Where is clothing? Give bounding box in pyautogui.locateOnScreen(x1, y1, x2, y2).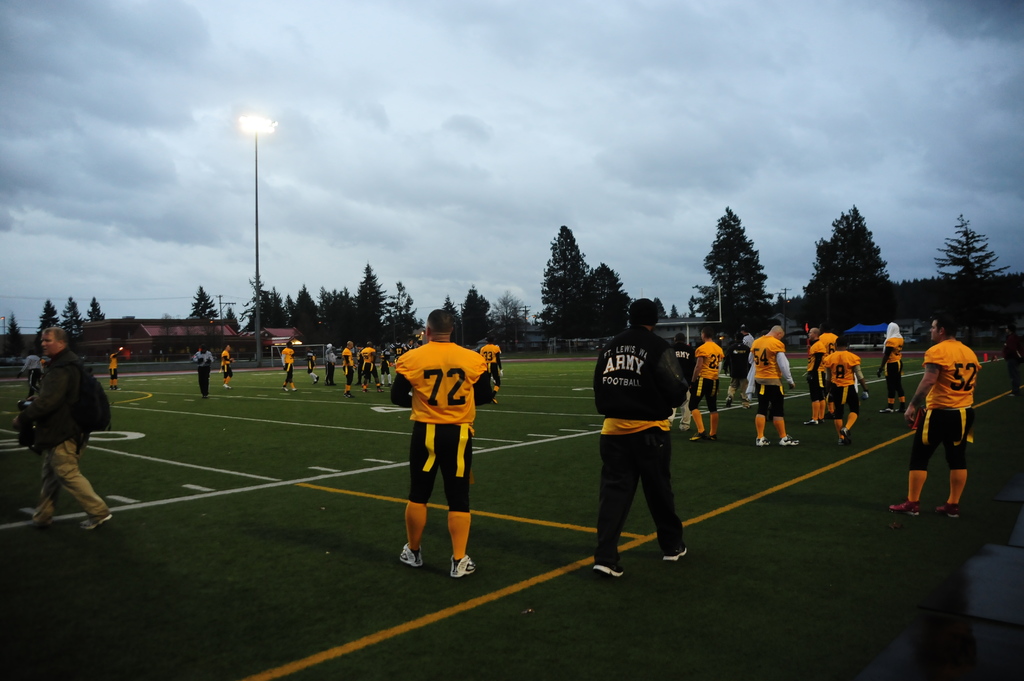
pyautogui.locateOnScreen(477, 340, 502, 397).
